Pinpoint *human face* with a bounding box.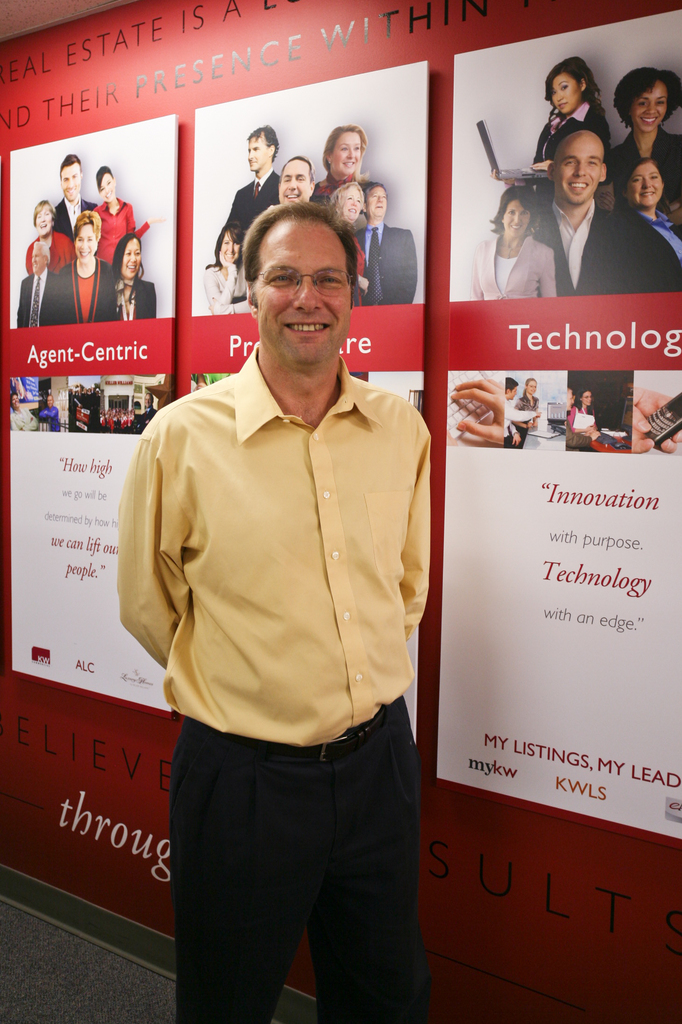
[248, 136, 272, 173].
